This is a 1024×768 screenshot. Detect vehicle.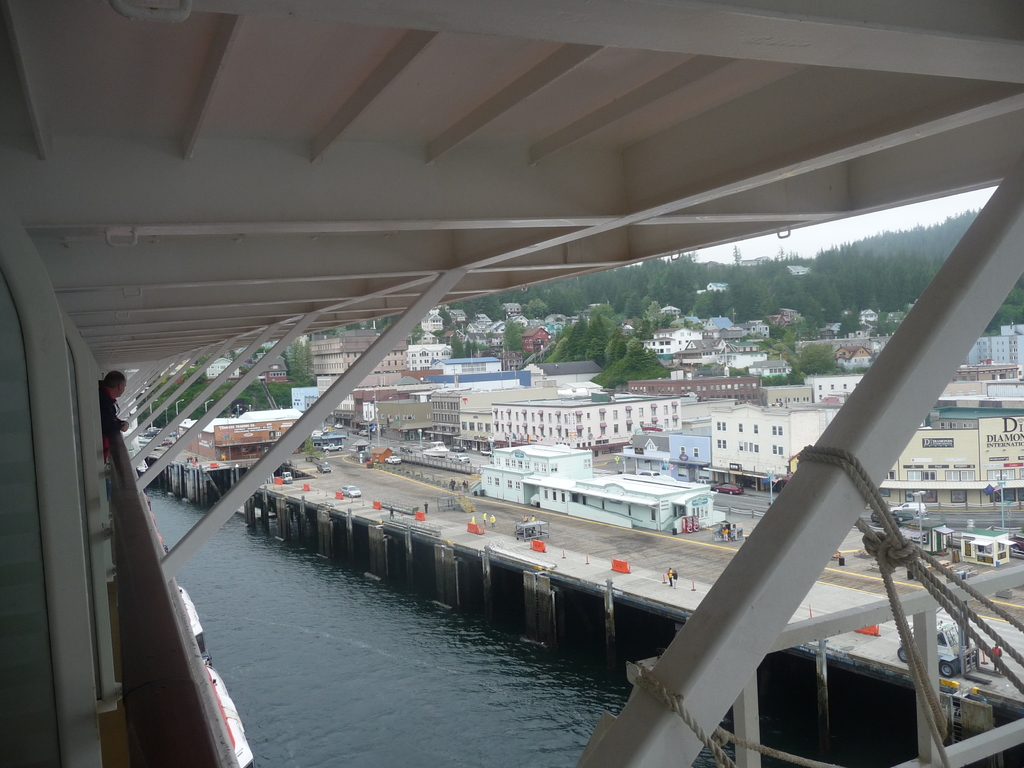
left=333, top=422, right=342, bottom=429.
